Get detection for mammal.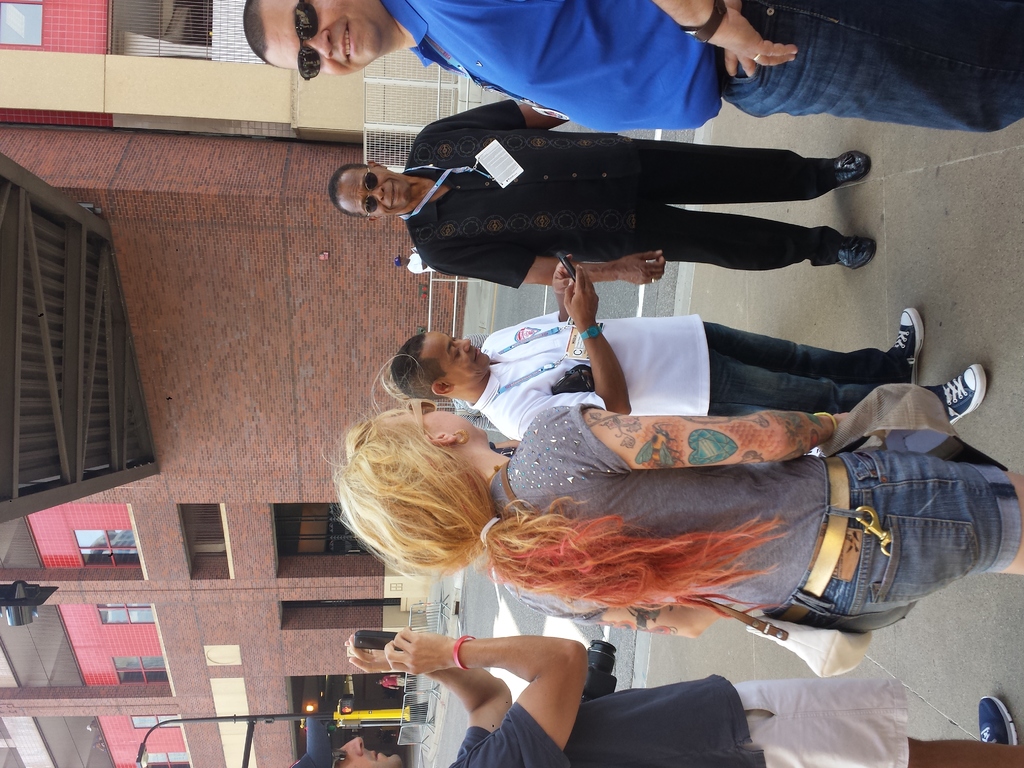
Detection: (left=238, top=0, right=1023, bottom=138).
